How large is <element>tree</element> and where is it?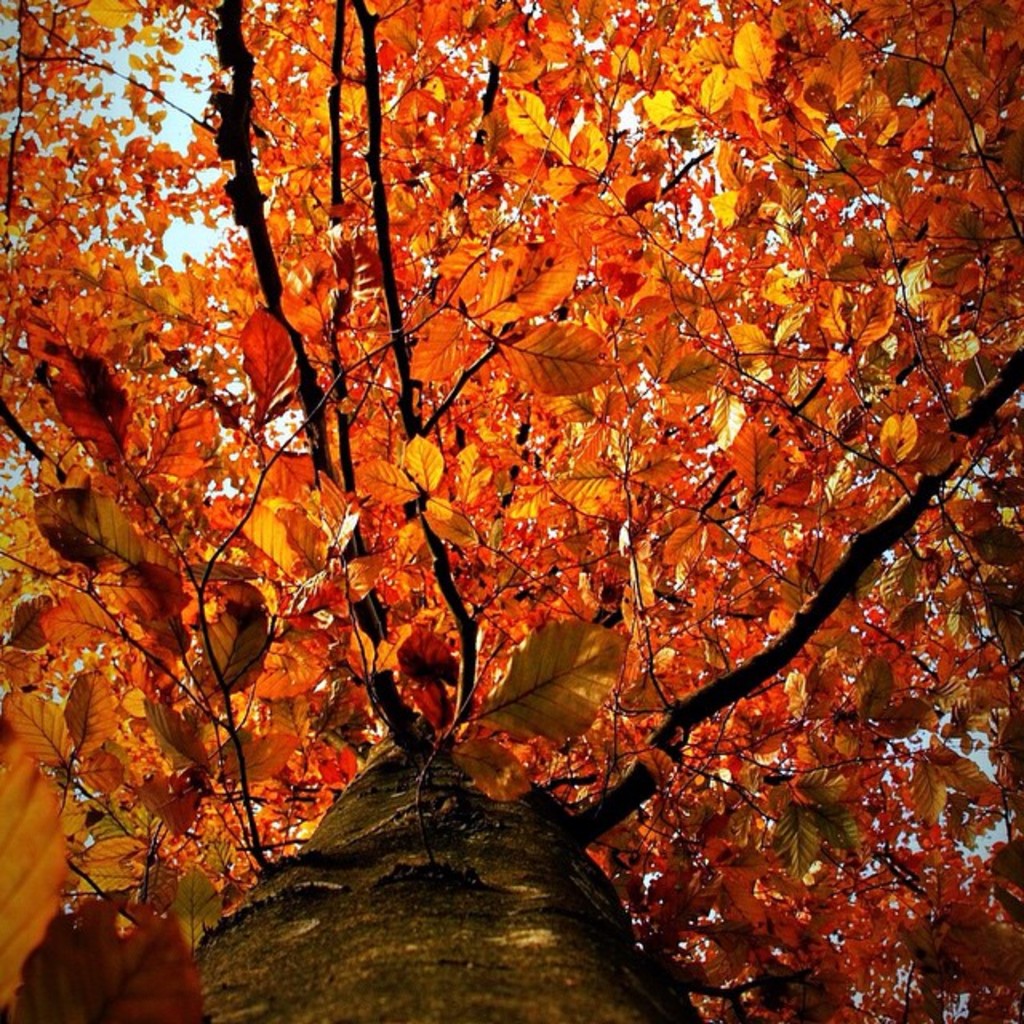
Bounding box: bbox=(0, 0, 1022, 1022).
